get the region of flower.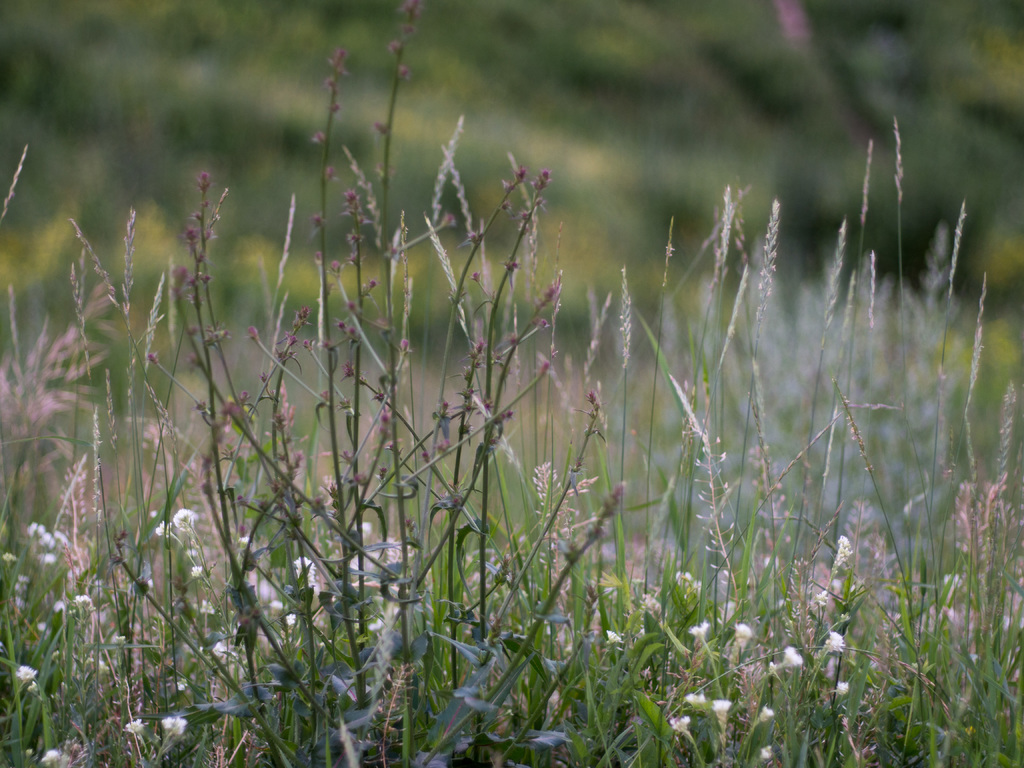
[left=172, top=506, right=195, bottom=534].
